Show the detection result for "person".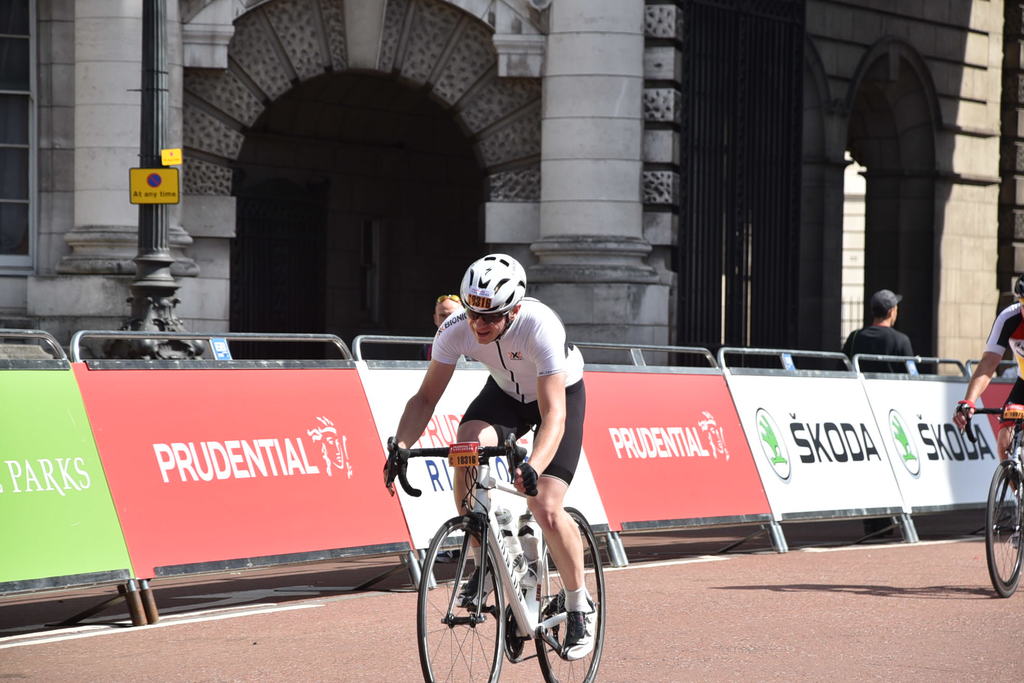
bbox=(952, 274, 1023, 550).
